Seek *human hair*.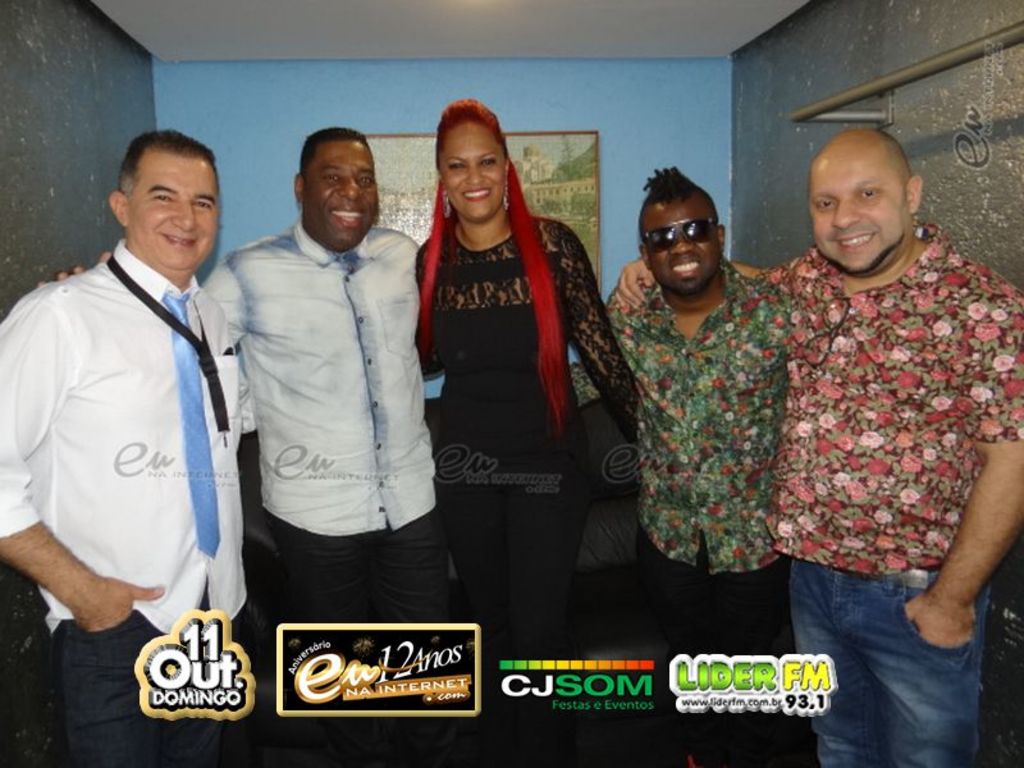
Rect(882, 125, 916, 196).
